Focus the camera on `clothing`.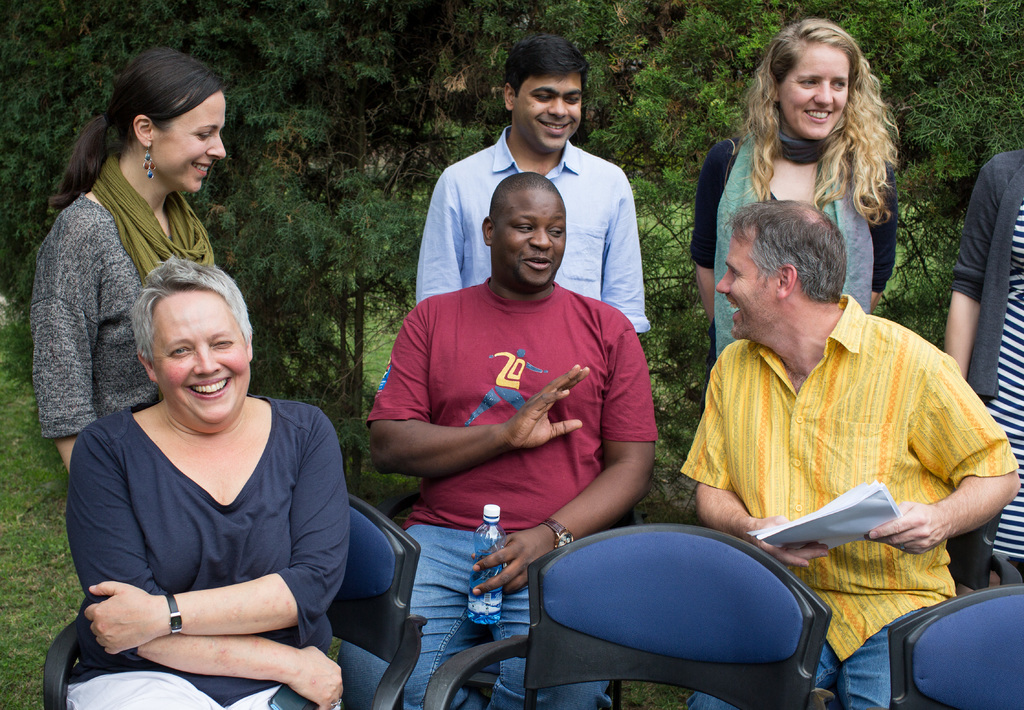
Focus region: rect(369, 278, 653, 707).
